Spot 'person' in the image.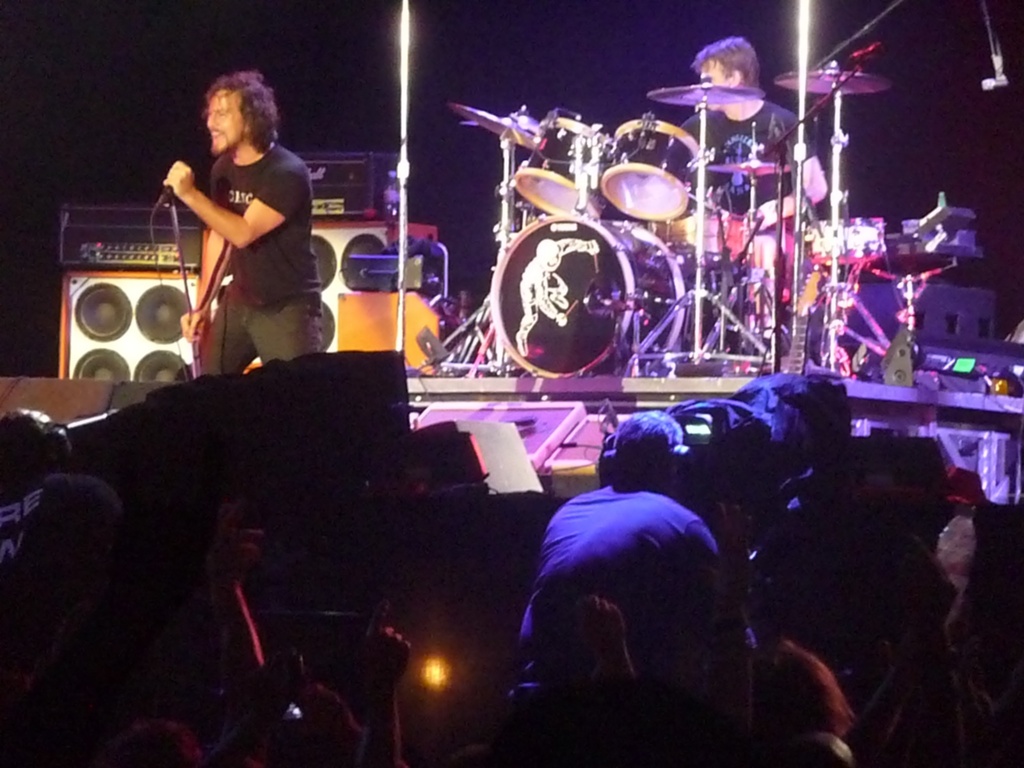
'person' found at <region>150, 68, 319, 413</region>.
